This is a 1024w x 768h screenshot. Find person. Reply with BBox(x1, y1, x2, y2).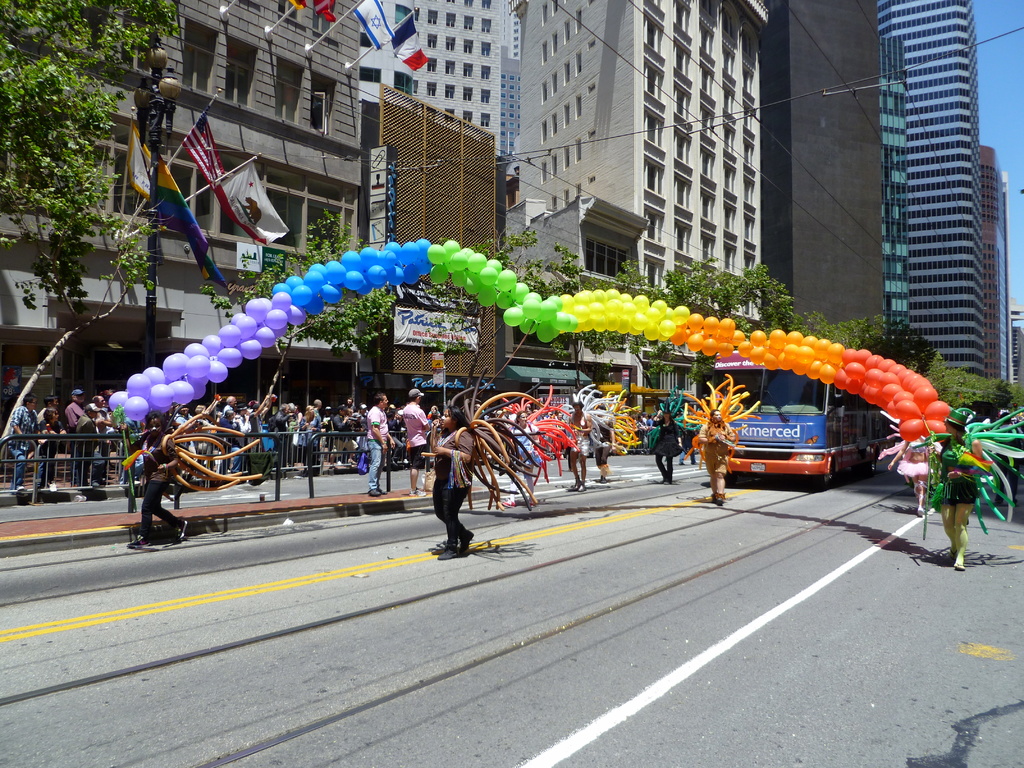
BBox(652, 410, 678, 483).
